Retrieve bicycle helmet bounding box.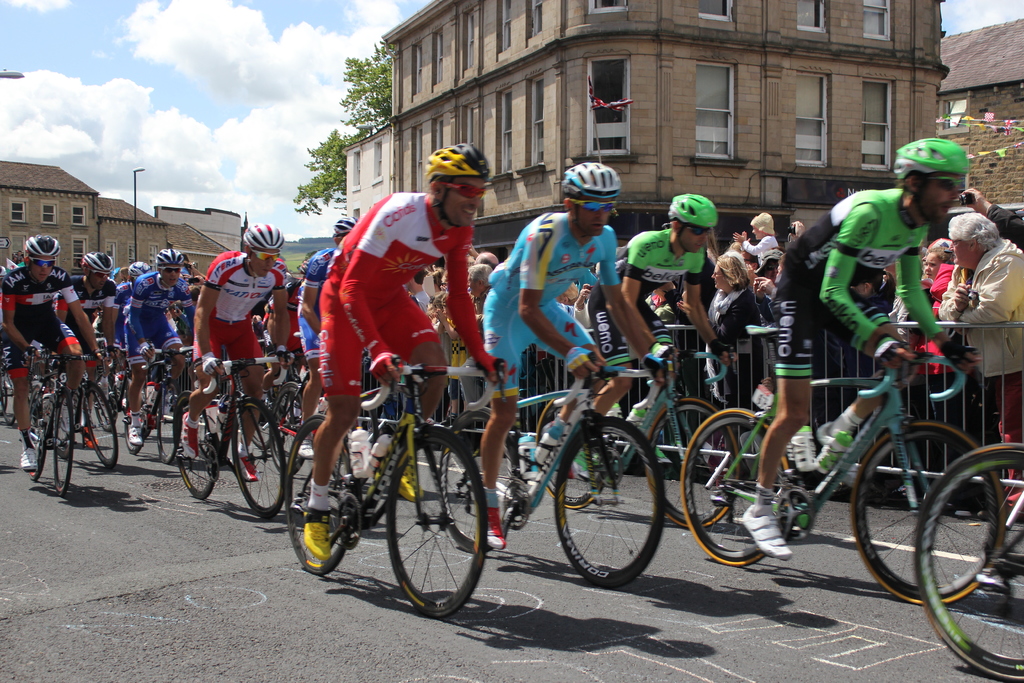
Bounding box: locate(23, 231, 56, 263).
